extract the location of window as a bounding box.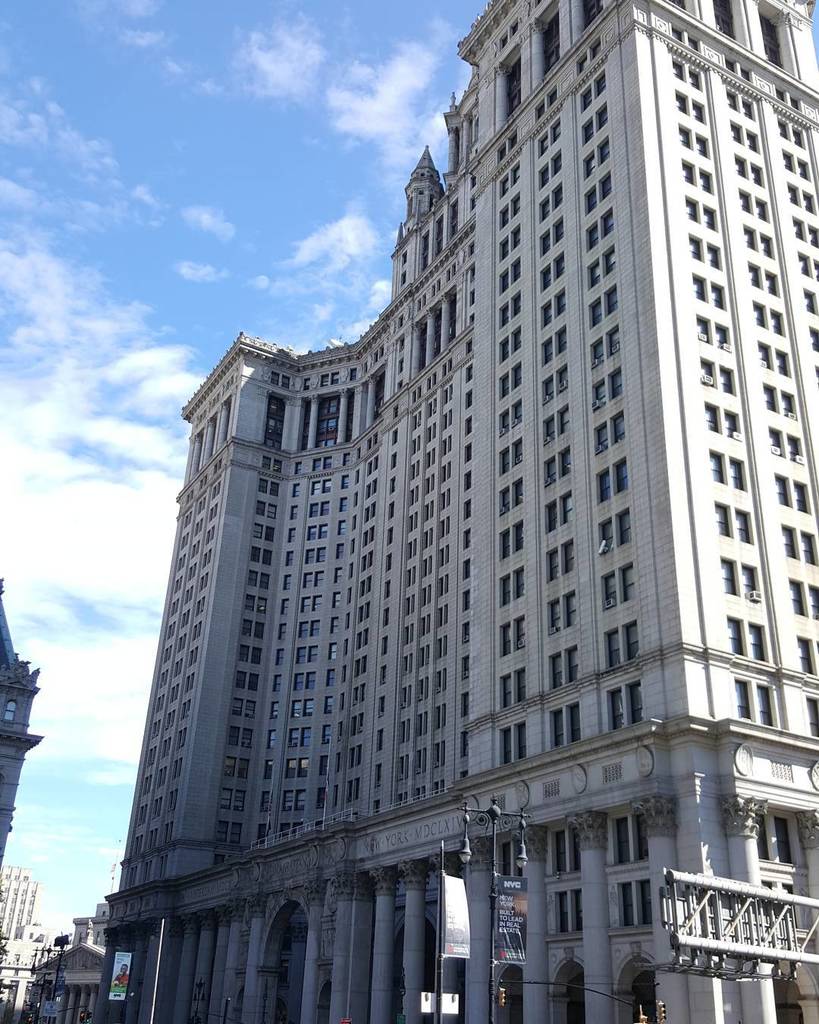
box=[674, 60, 706, 88].
